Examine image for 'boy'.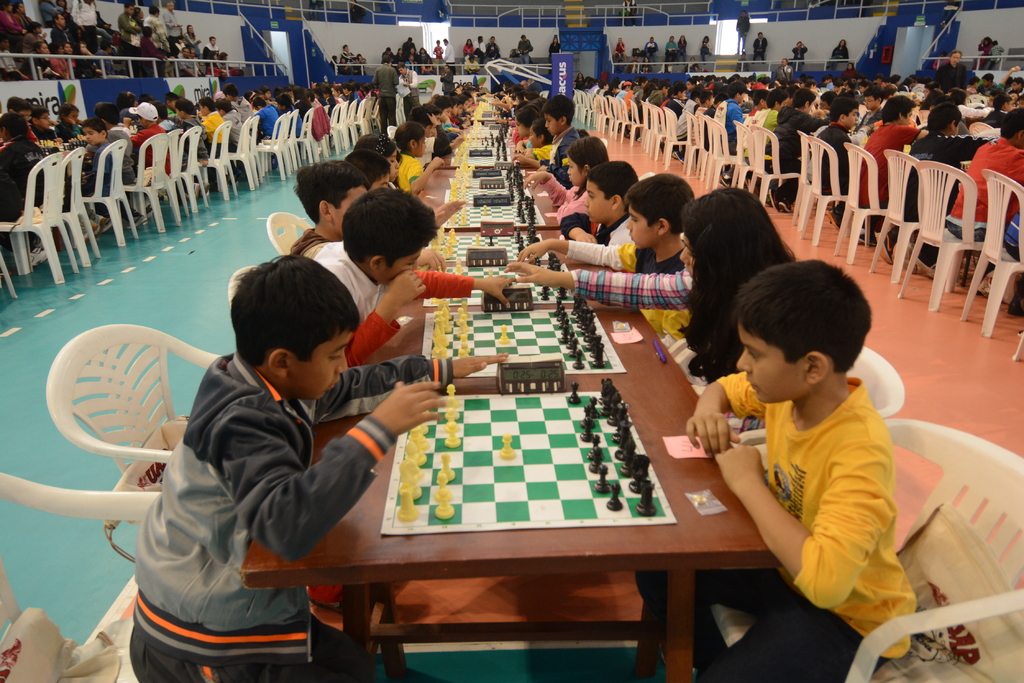
Examination result: Rect(97, 101, 135, 225).
